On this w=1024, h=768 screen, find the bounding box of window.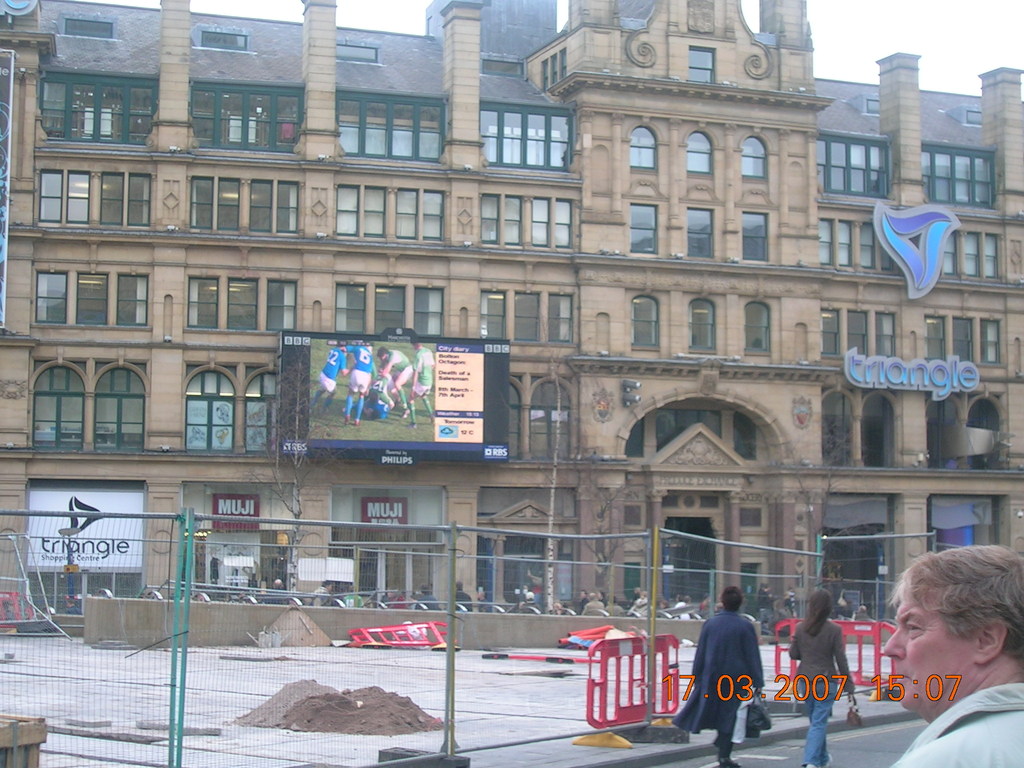
Bounding box: select_region(335, 185, 356, 236).
